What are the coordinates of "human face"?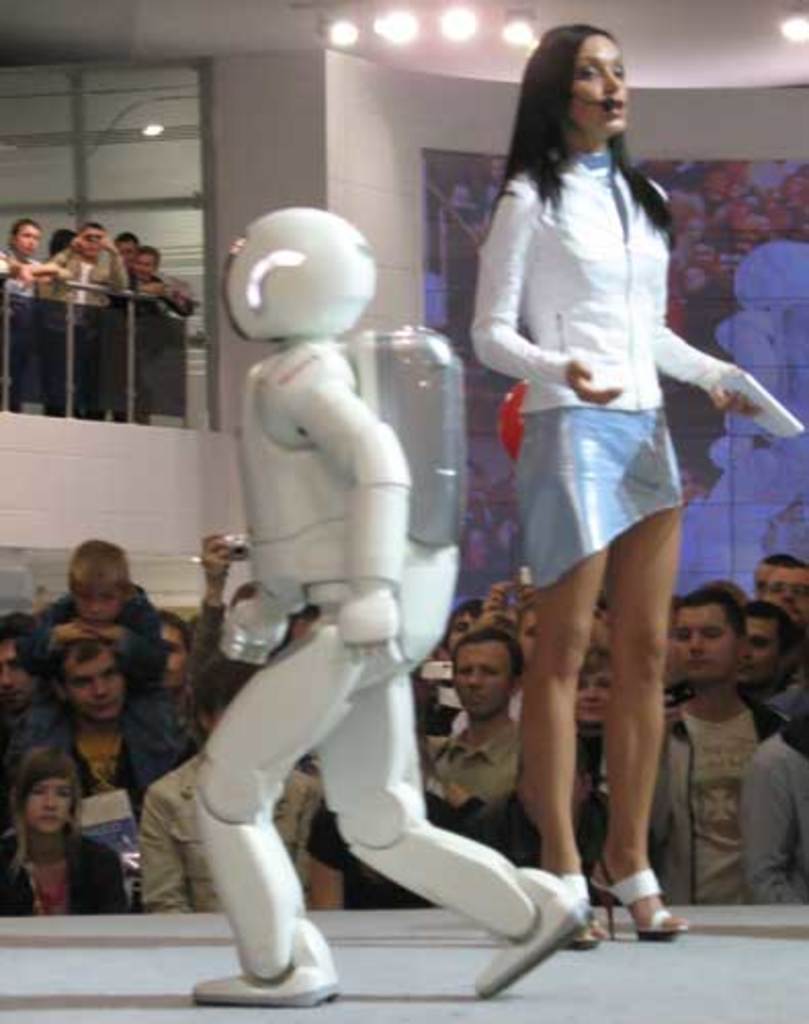
<bbox>733, 606, 780, 680</bbox>.
